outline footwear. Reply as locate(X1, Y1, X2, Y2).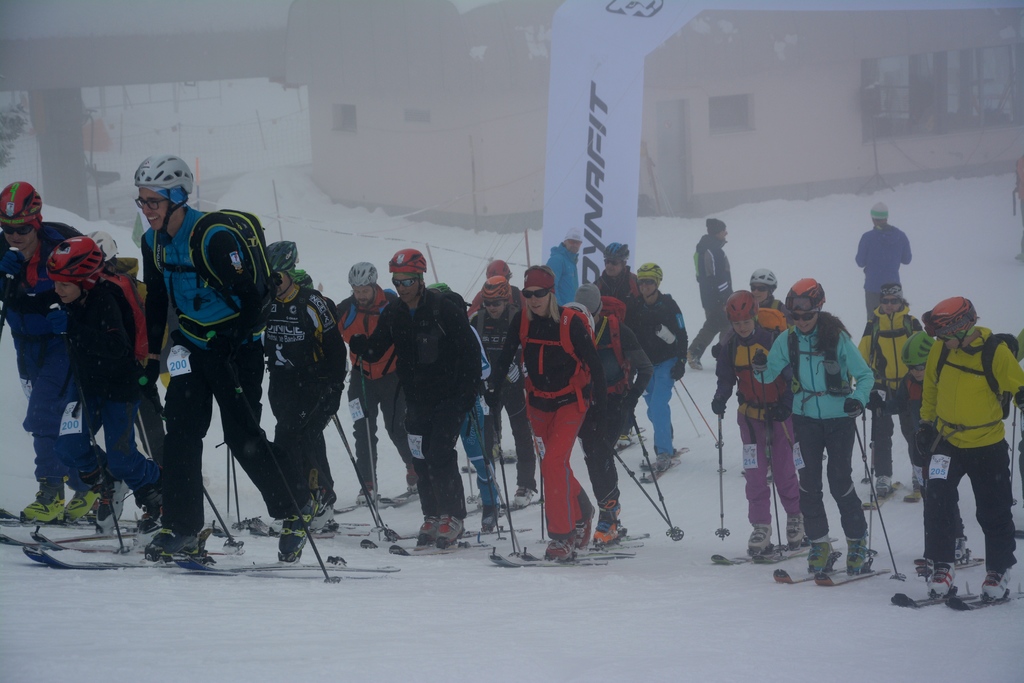
locate(308, 507, 335, 533).
